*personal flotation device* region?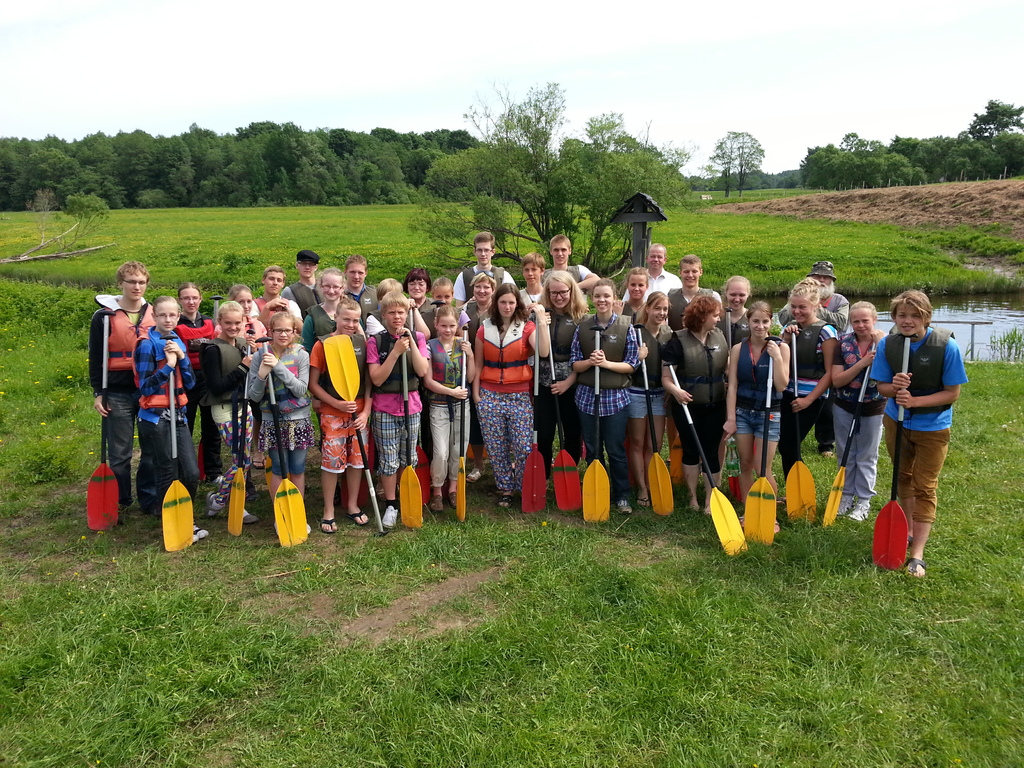
l=304, t=297, r=344, b=340
